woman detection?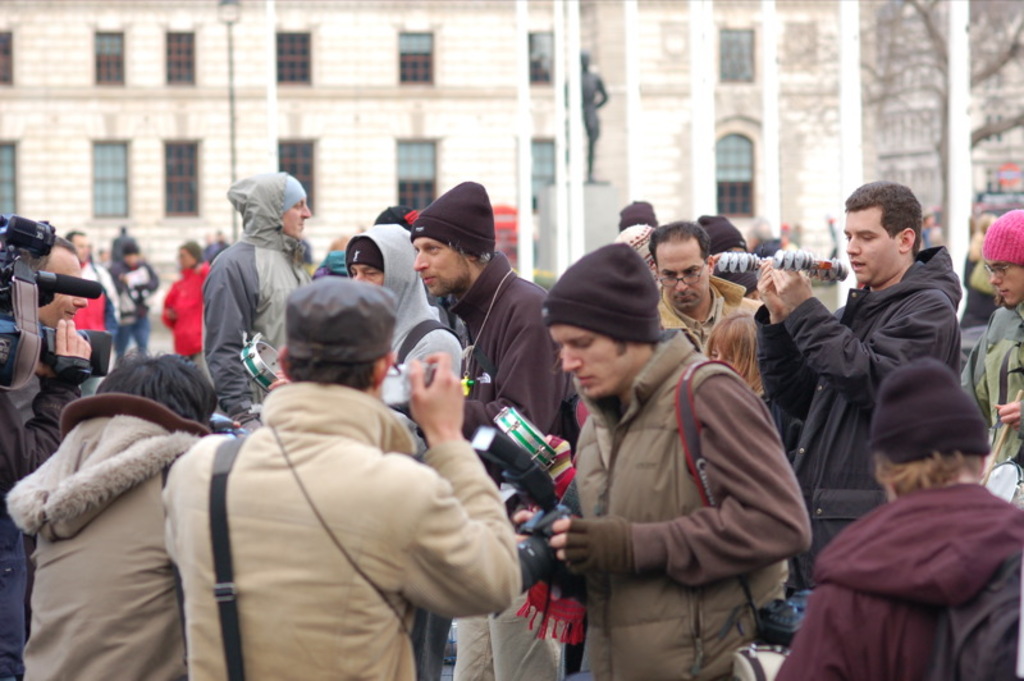
left=157, top=234, right=216, bottom=361
